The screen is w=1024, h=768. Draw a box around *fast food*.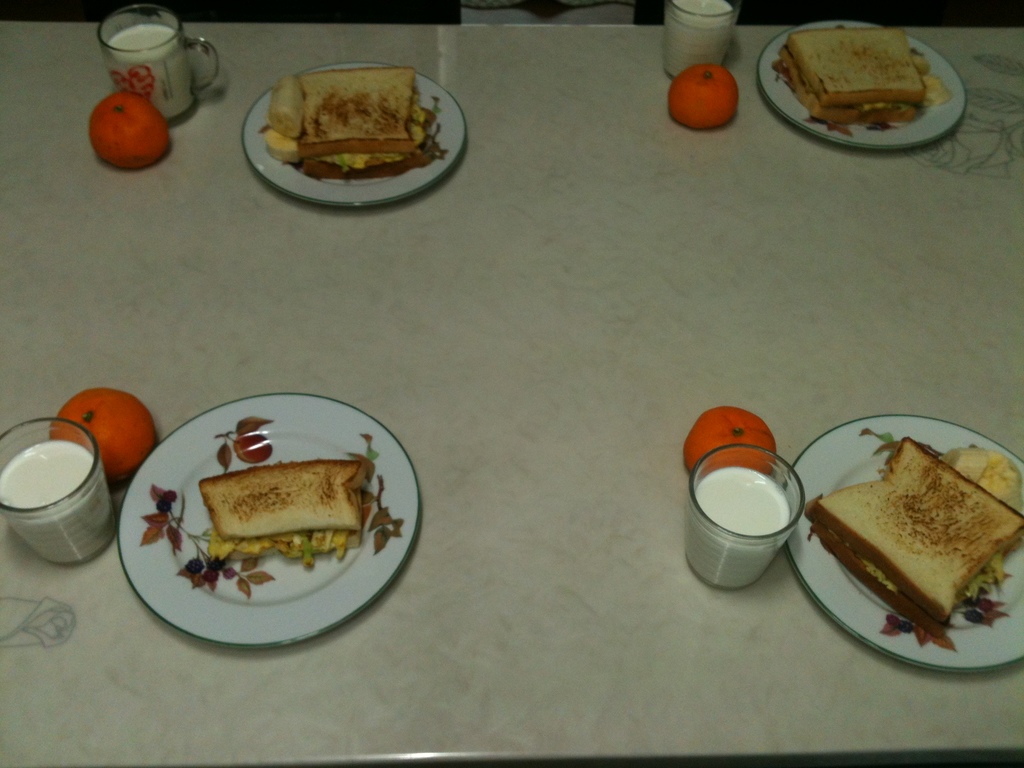
BBox(778, 24, 933, 119).
